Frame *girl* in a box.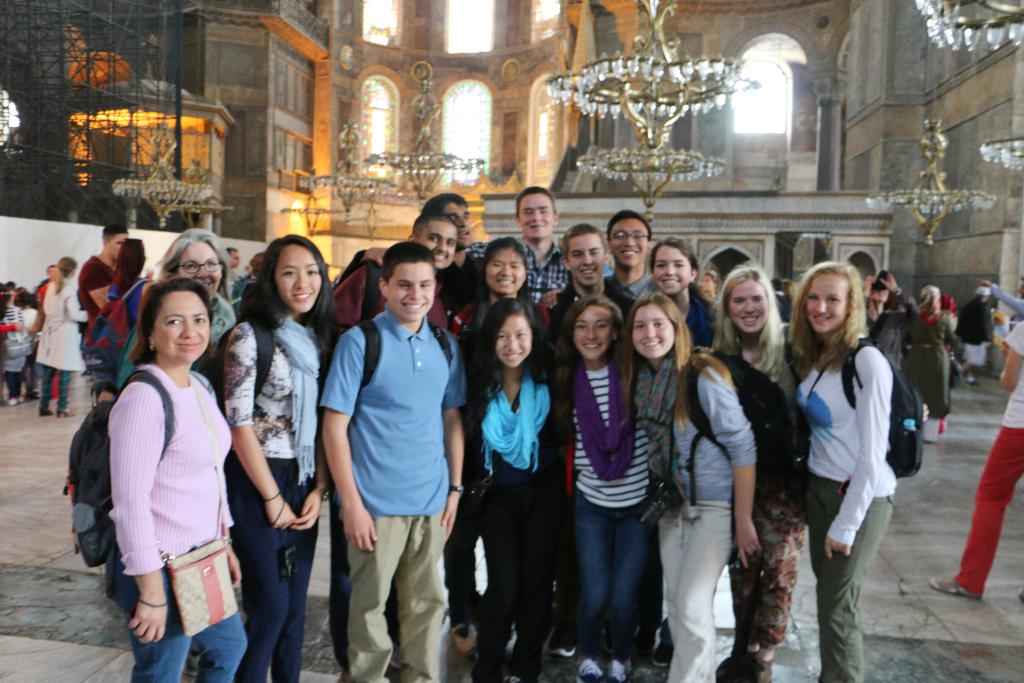
{"left": 452, "top": 248, "right": 531, "bottom": 653}.
